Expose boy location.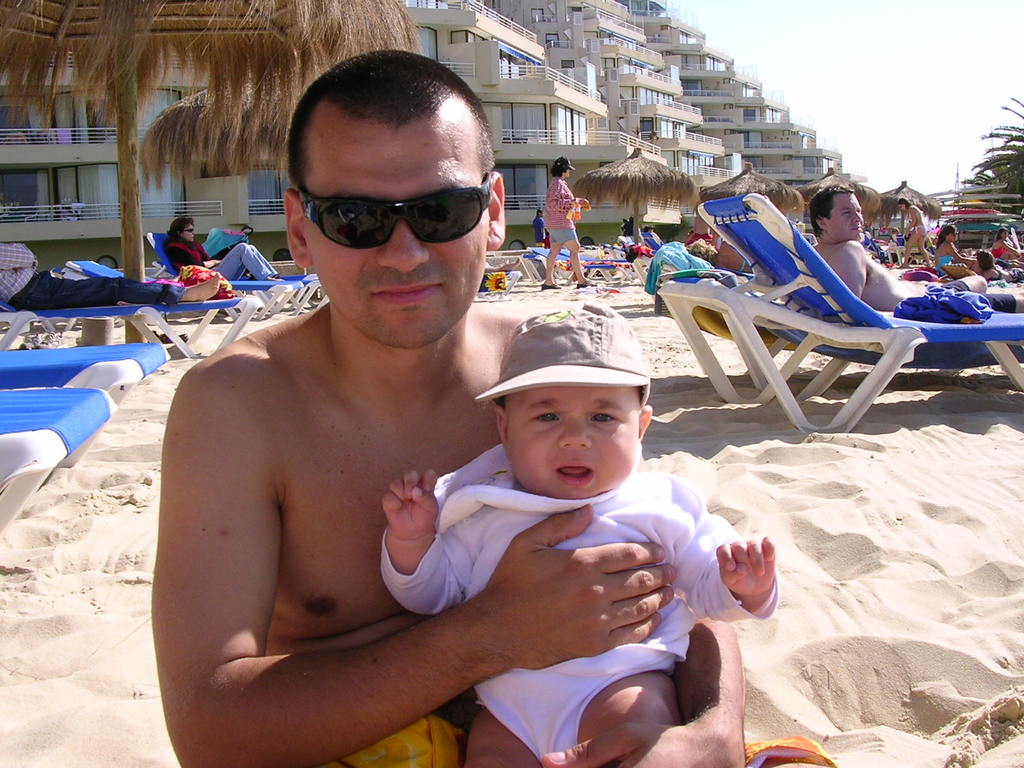
Exposed at [x1=282, y1=285, x2=756, y2=740].
